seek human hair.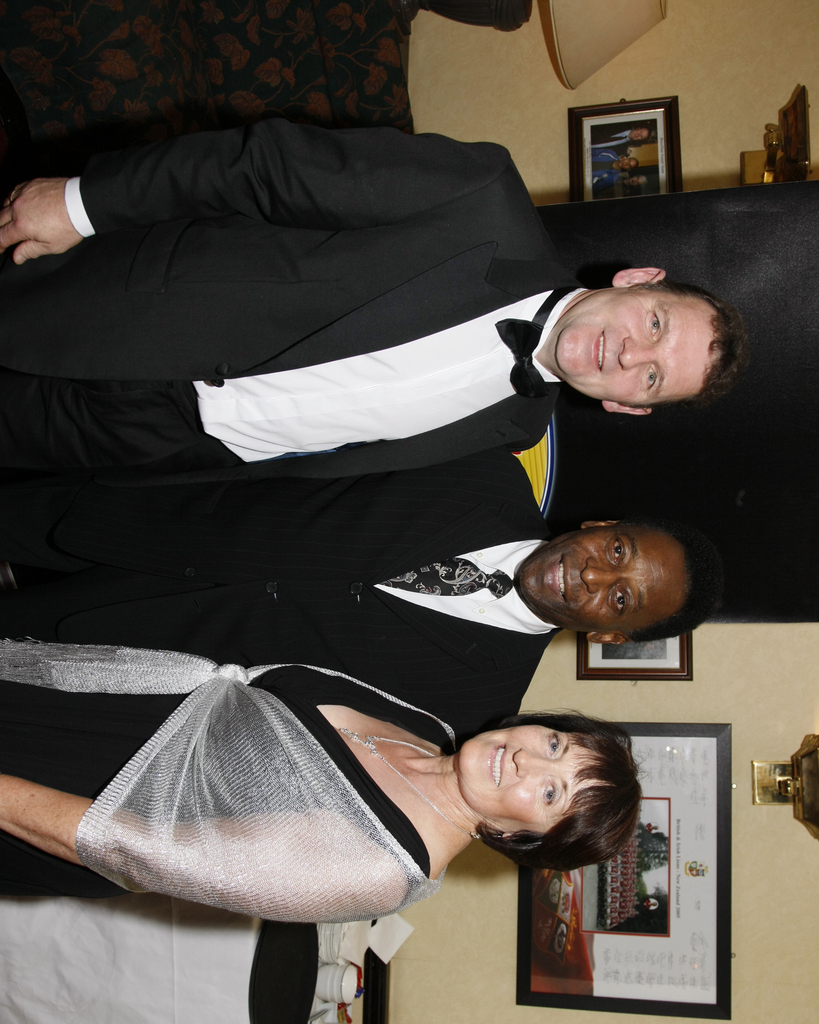
region(624, 515, 724, 639).
